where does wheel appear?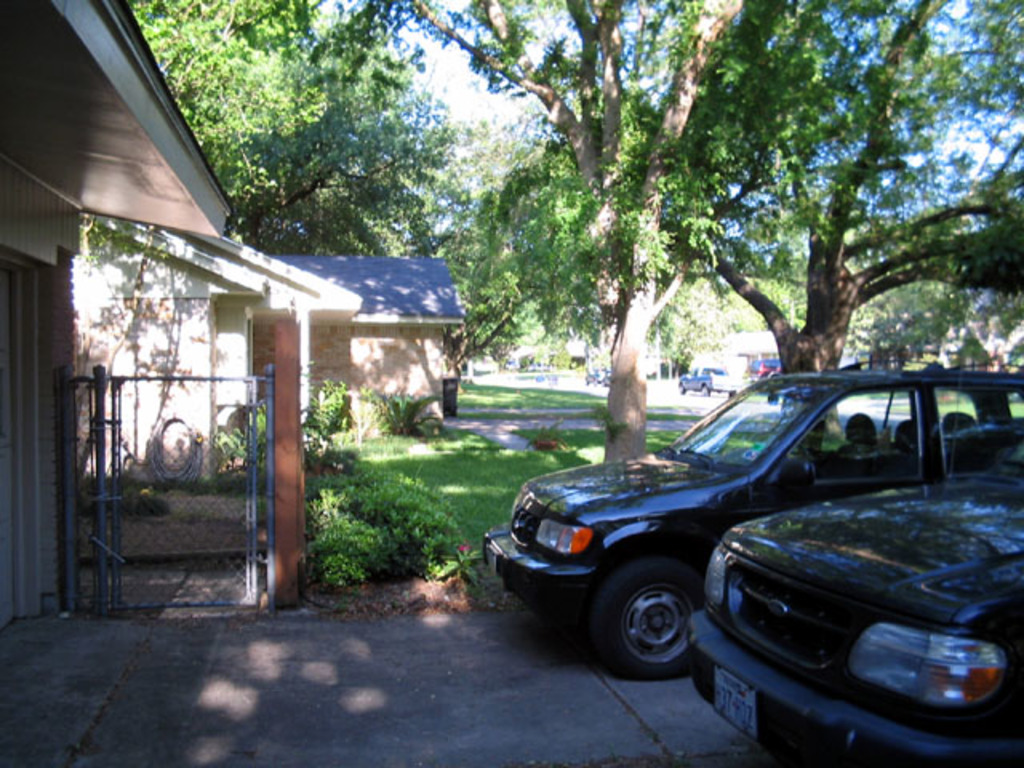
Appears at (x1=605, y1=565, x2=704, y2=686).
